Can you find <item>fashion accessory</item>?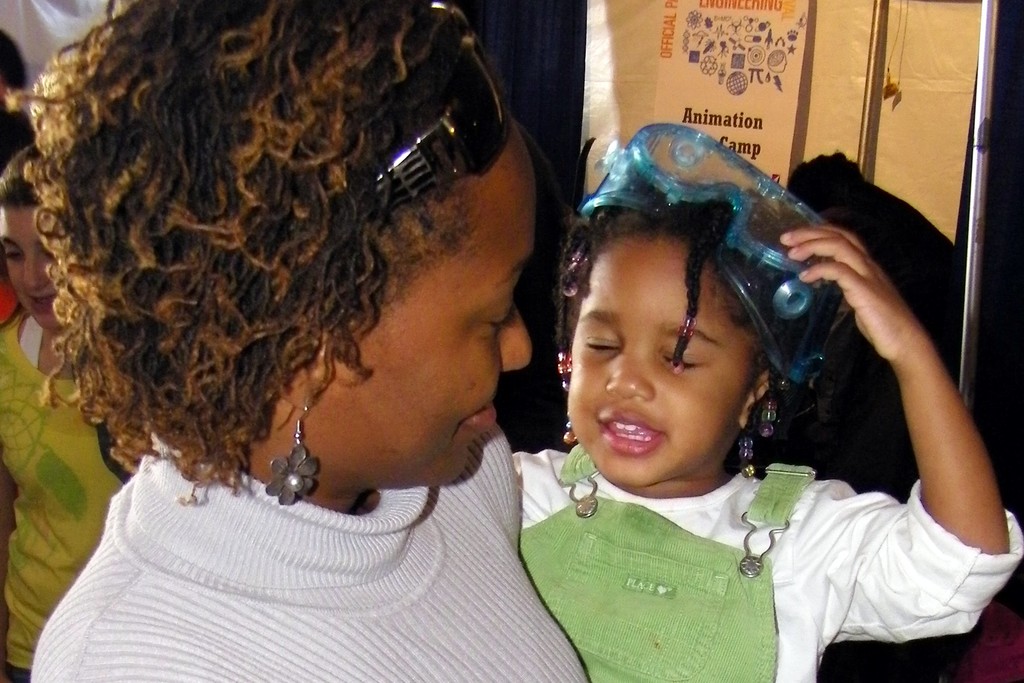
Yes, bounding box: pyautogui.locateOnScreen(365, 0, 511, 217).
